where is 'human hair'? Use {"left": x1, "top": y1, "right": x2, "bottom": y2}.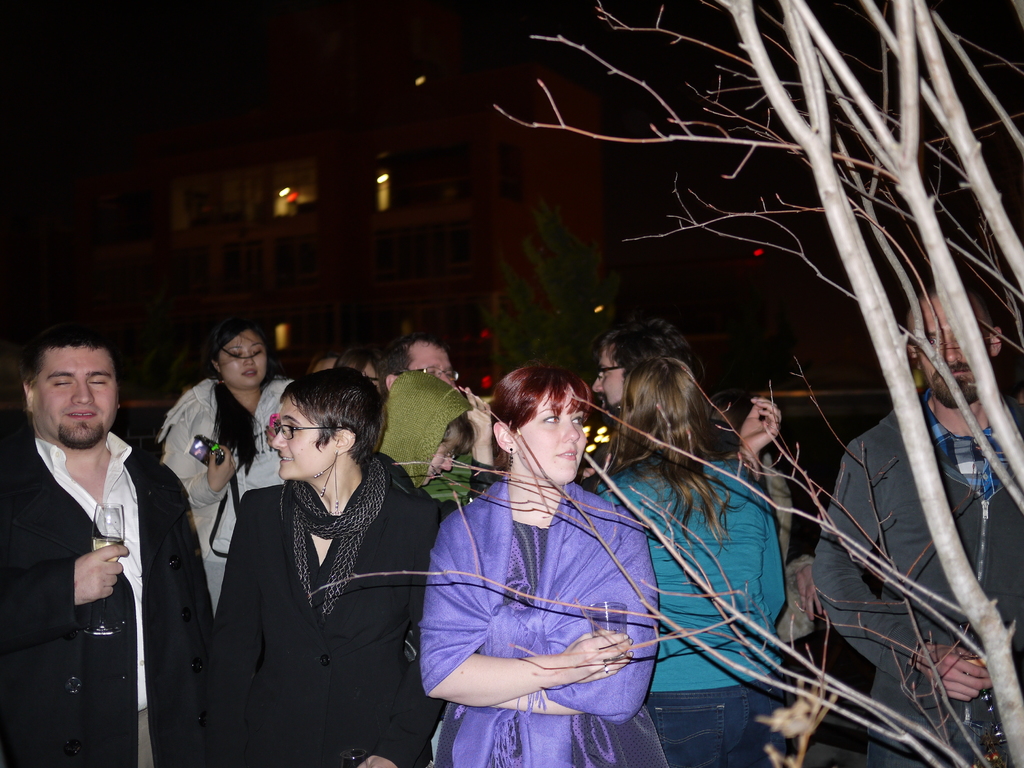
{"left": 202, "top": 322, "right": 275, "bottom": 479}.
